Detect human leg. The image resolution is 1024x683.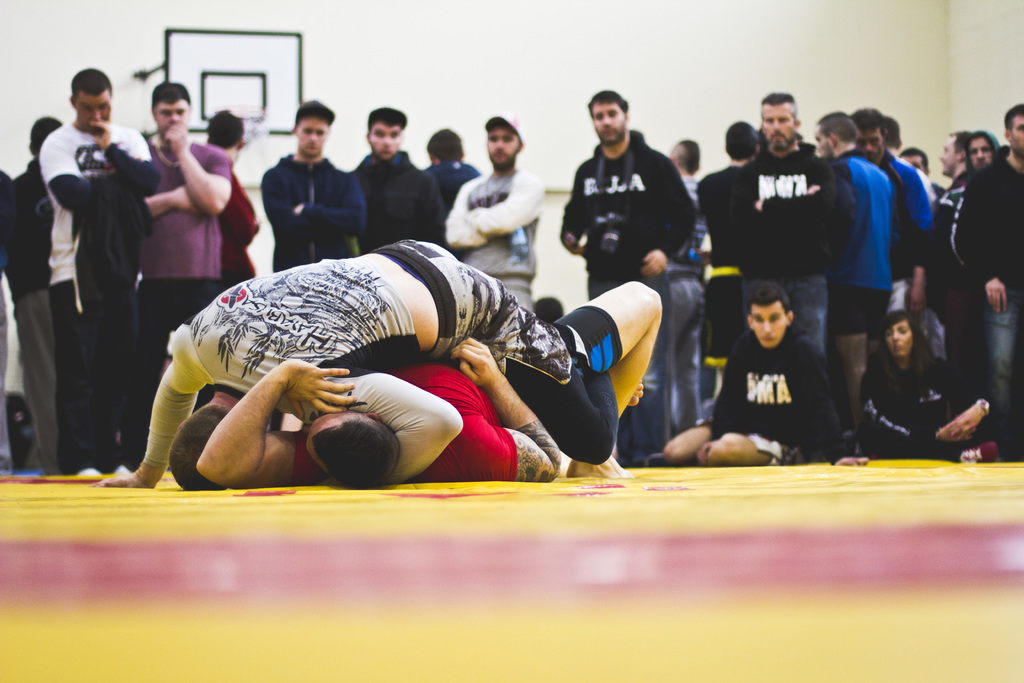
979,293,1022,456.
